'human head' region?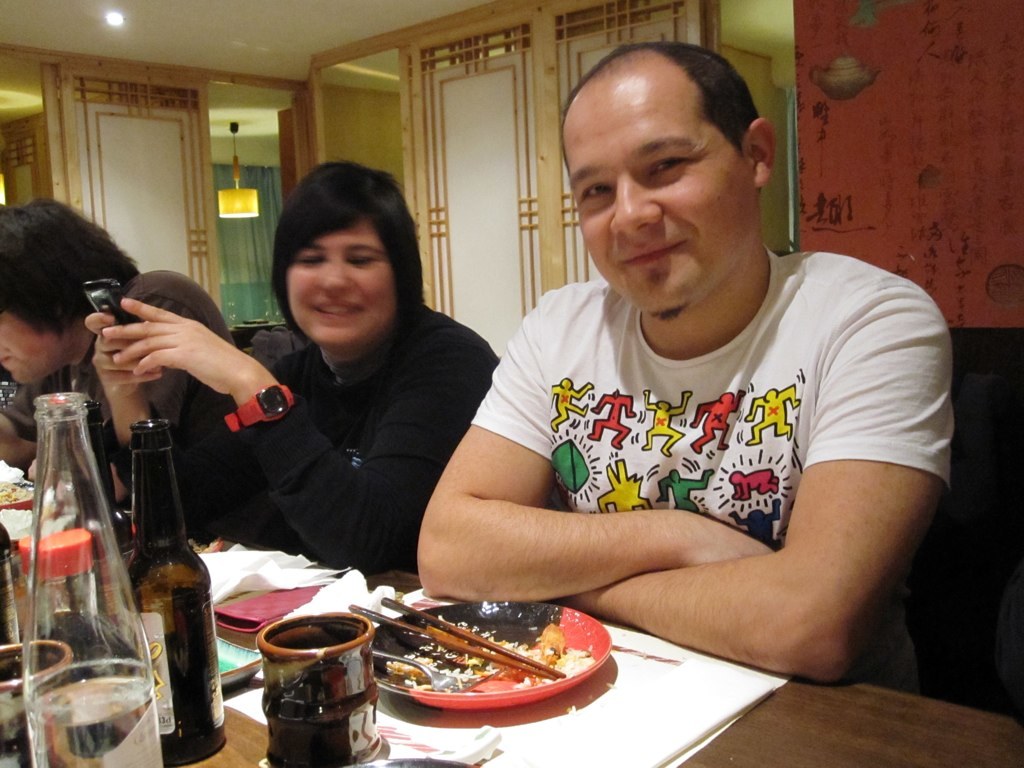
bbox=[270, 163, 417, 348]
